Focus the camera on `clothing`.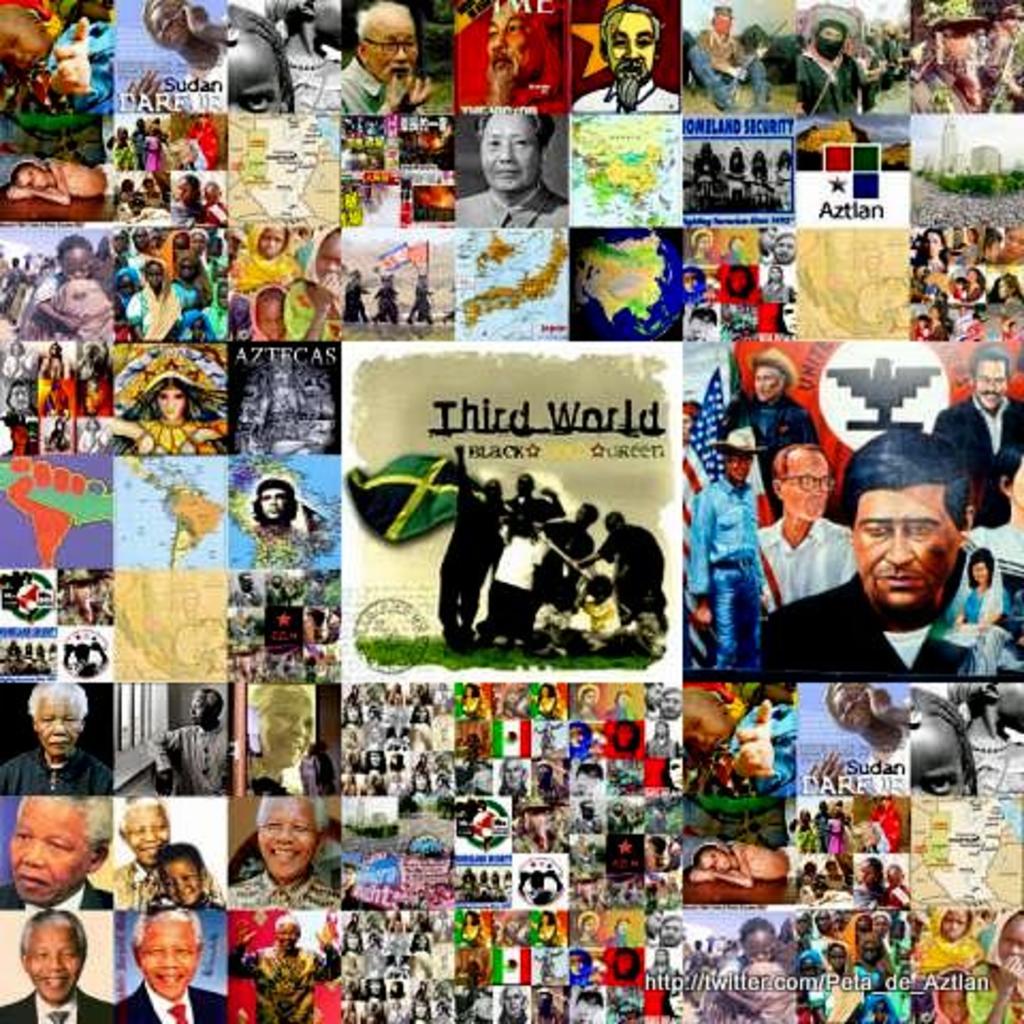
Focus region: (left=721, top=395, right=819, bottom=514).
